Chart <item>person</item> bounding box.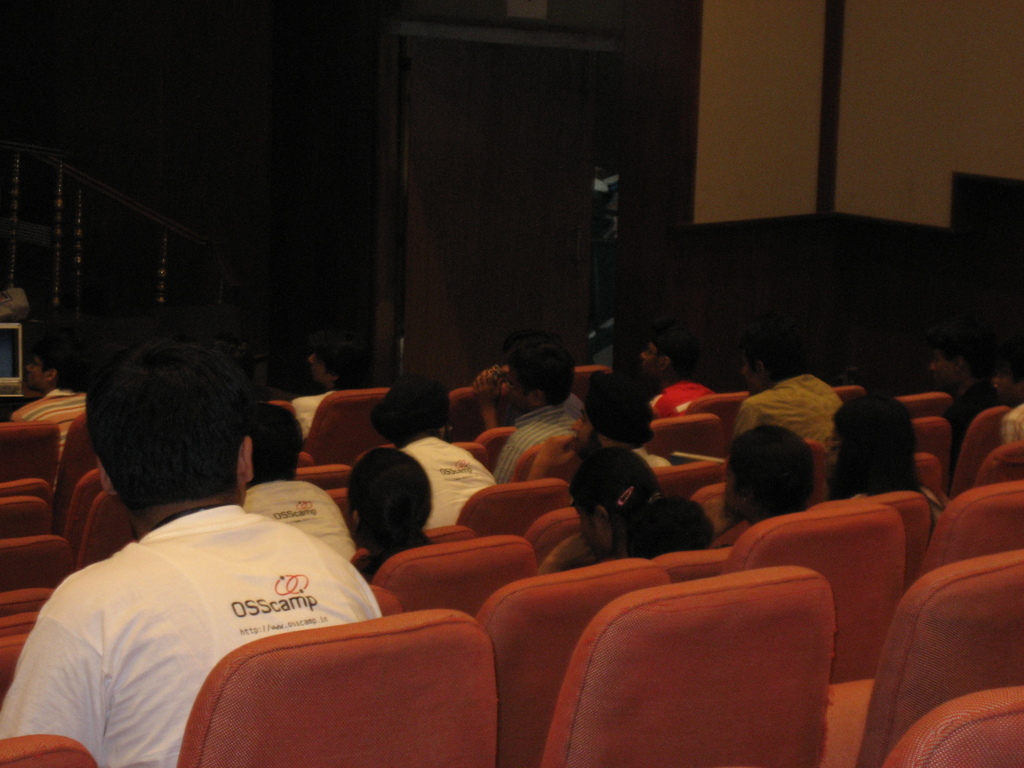
Charted: (571, 380, 675, 474).
